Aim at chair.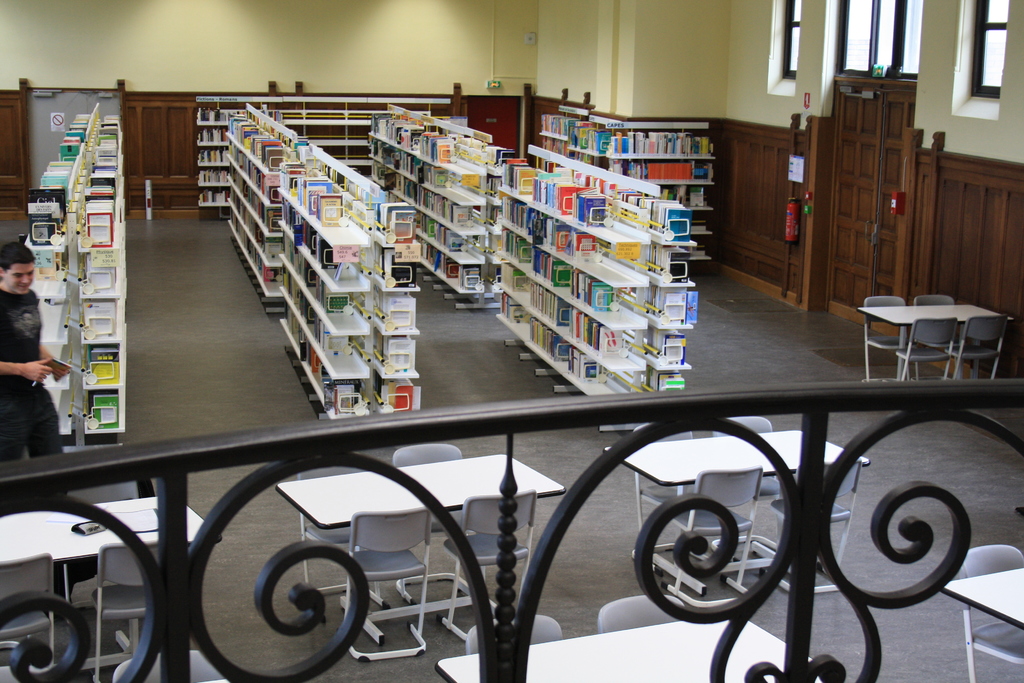
Aimed at pyautogui.locateOnScreen(712, 415, 781, 550).
